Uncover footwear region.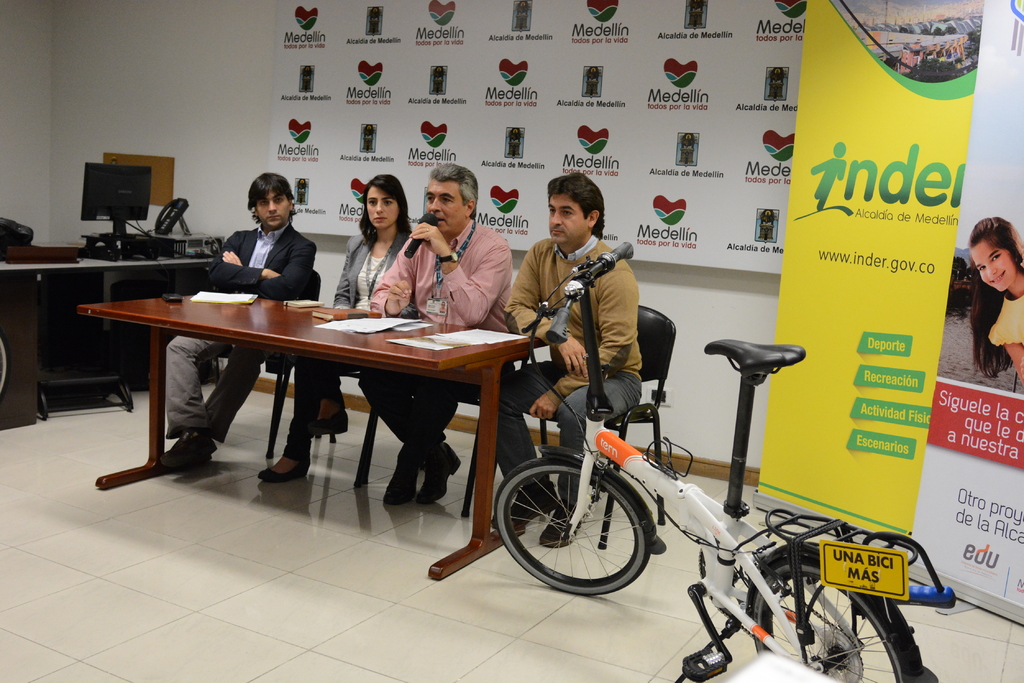
Uncovered: box=[536, 500, 593, 552].
